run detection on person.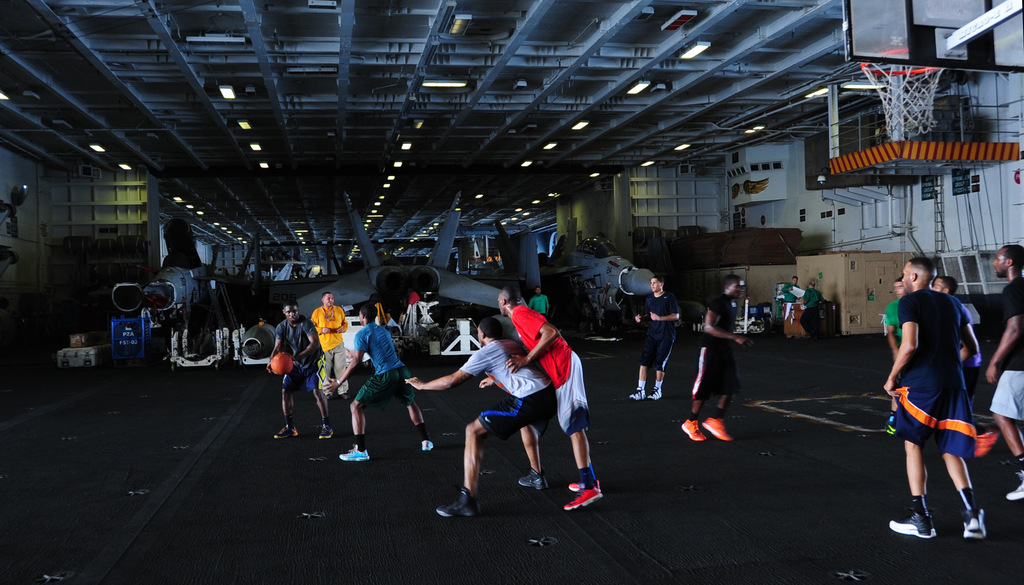
Result: <region>310, 290, 351, 397</region>.
